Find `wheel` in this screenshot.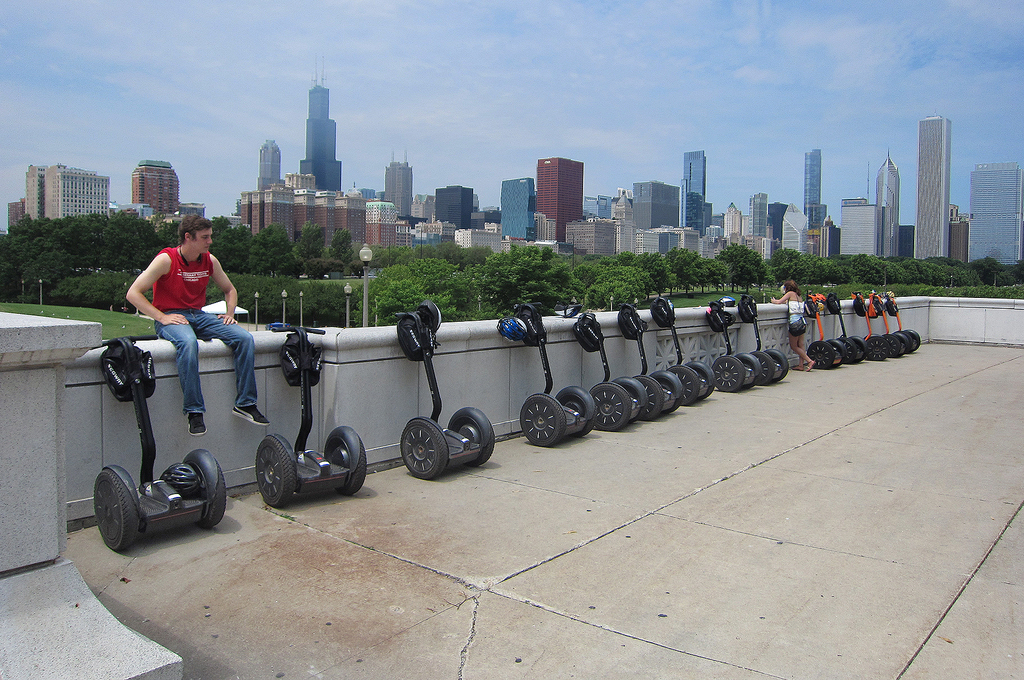
The bounding box for `wheel` is (x1=751, y1=351, x2=772, y2=386).
